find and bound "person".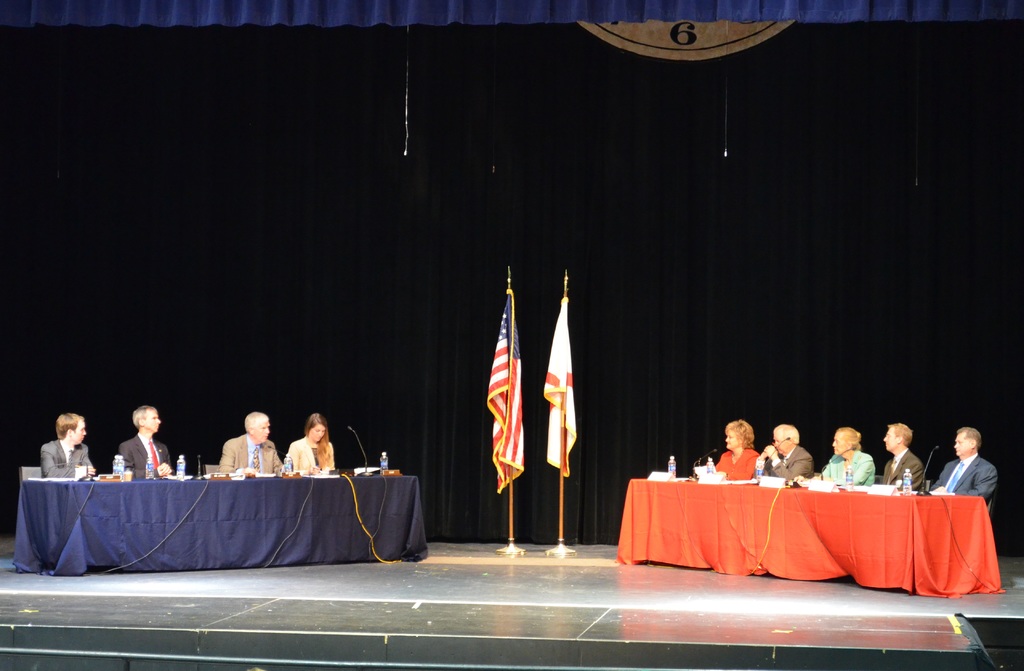
Bound: detection(934, 424, 995, 493).
